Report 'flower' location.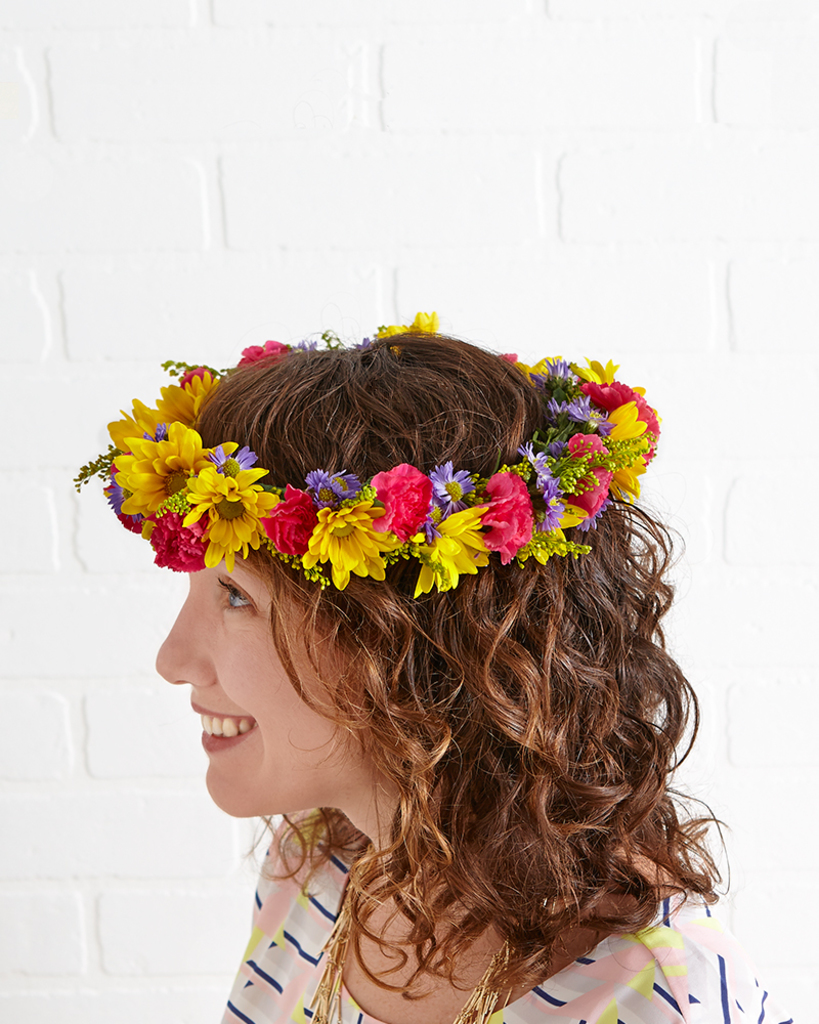
Report: region(382, 308, 440, 333).
